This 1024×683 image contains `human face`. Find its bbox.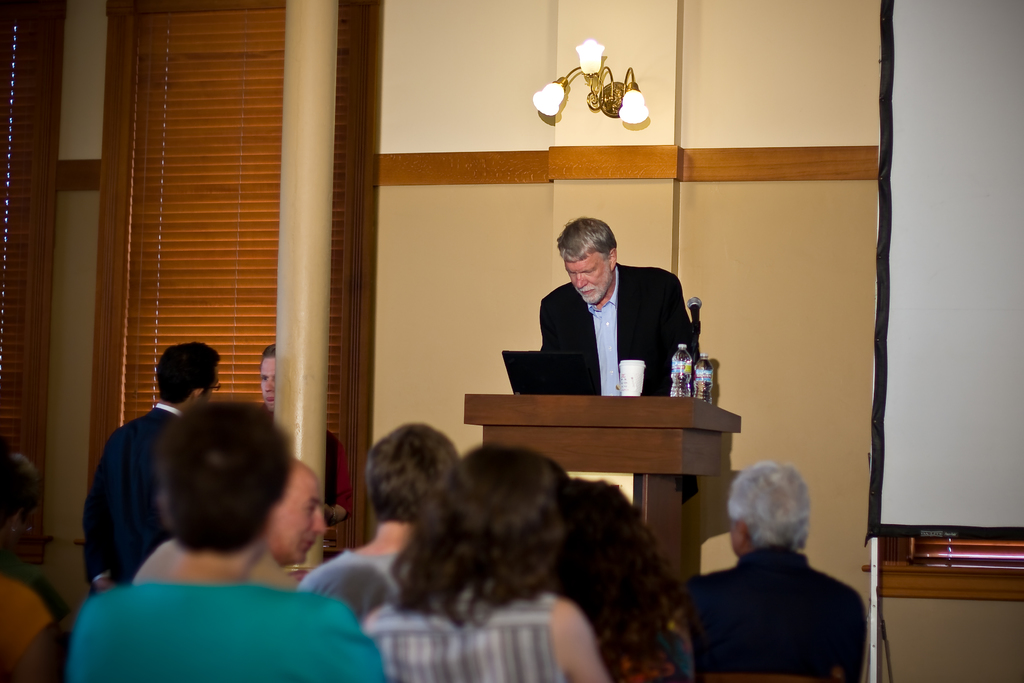
detection(270, 462, 328, 566).
